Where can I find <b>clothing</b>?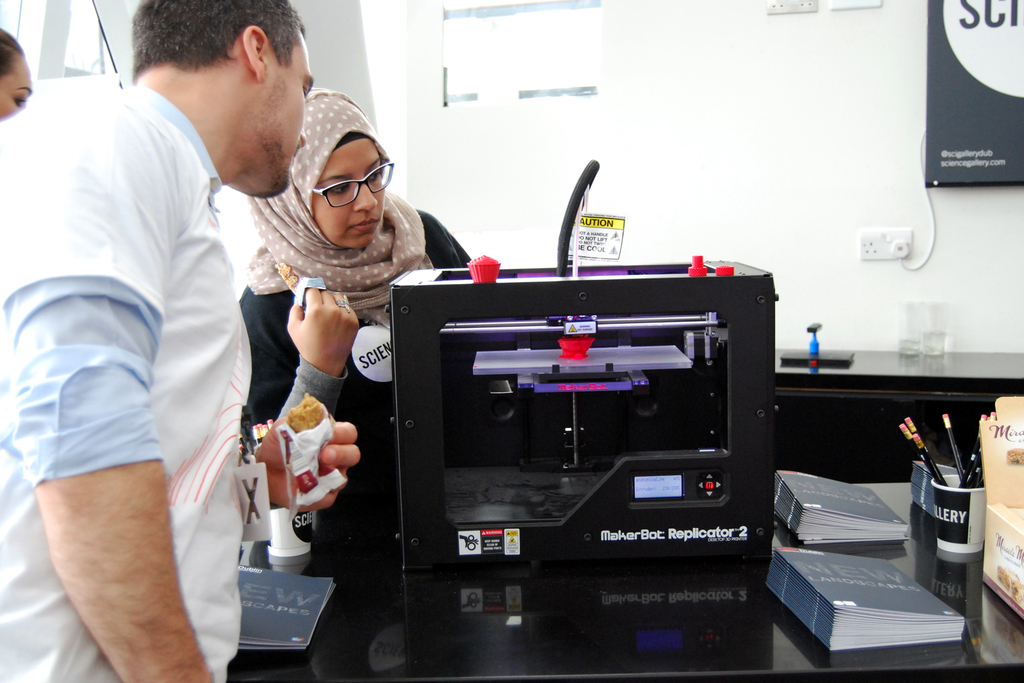
You can find it at 15:37:290:611.
